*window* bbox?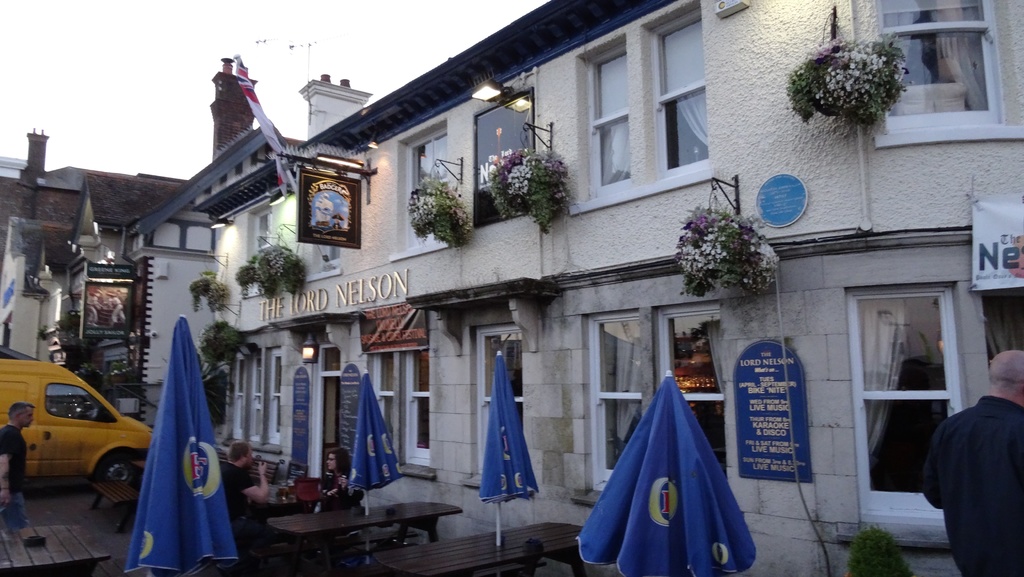
detection(253, 354, 266, 438)
